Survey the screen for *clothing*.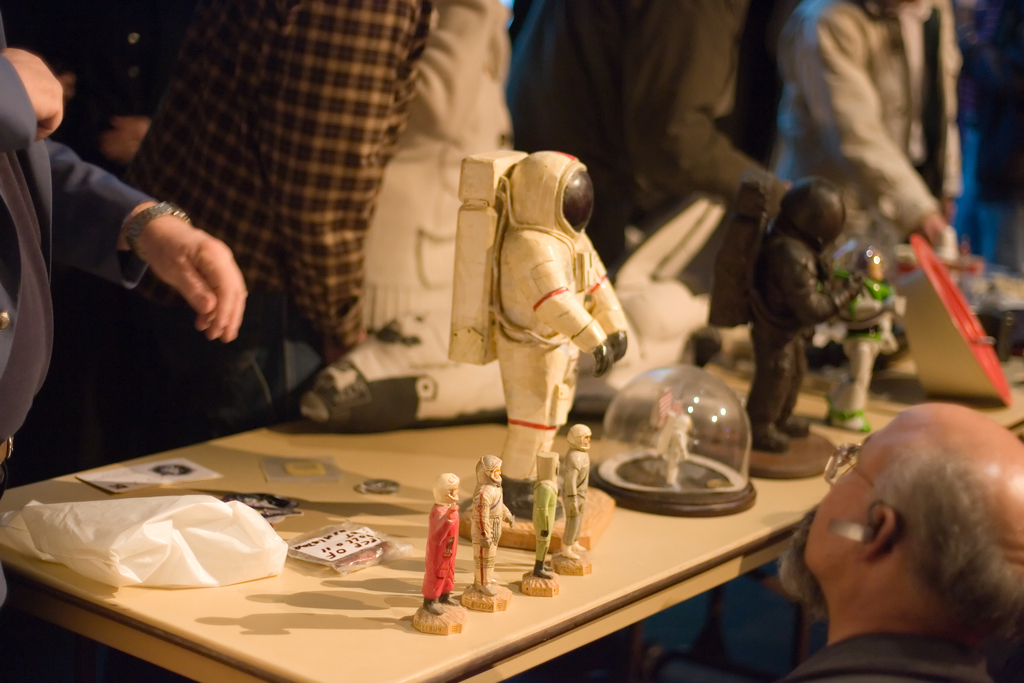
Survey found: locate(500, 0, 794, 258).
